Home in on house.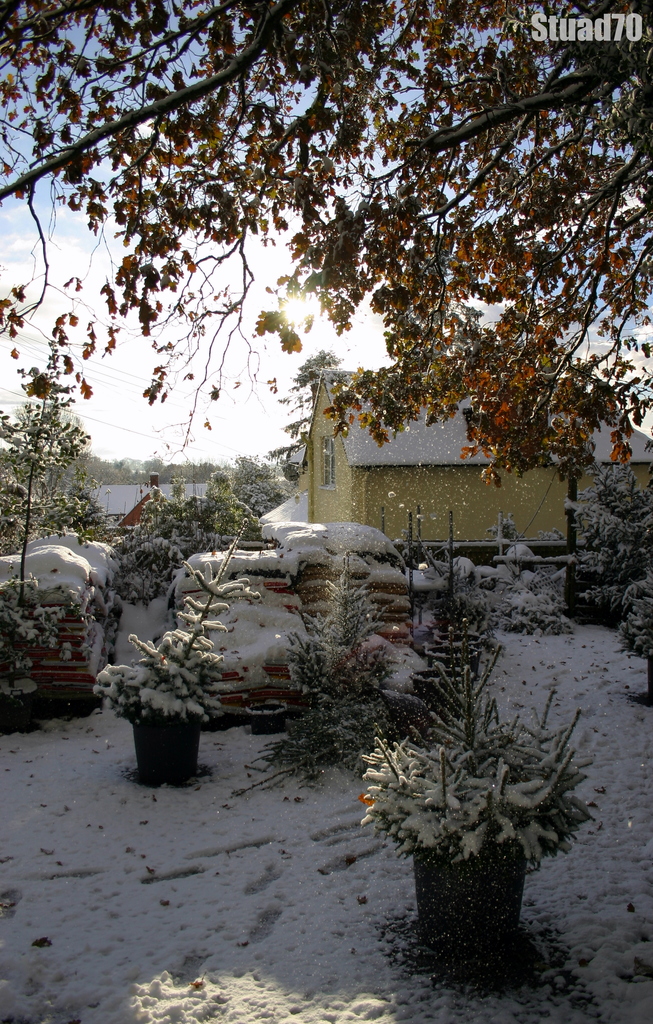
Homed in at <box>297,342,650,559</box>.
